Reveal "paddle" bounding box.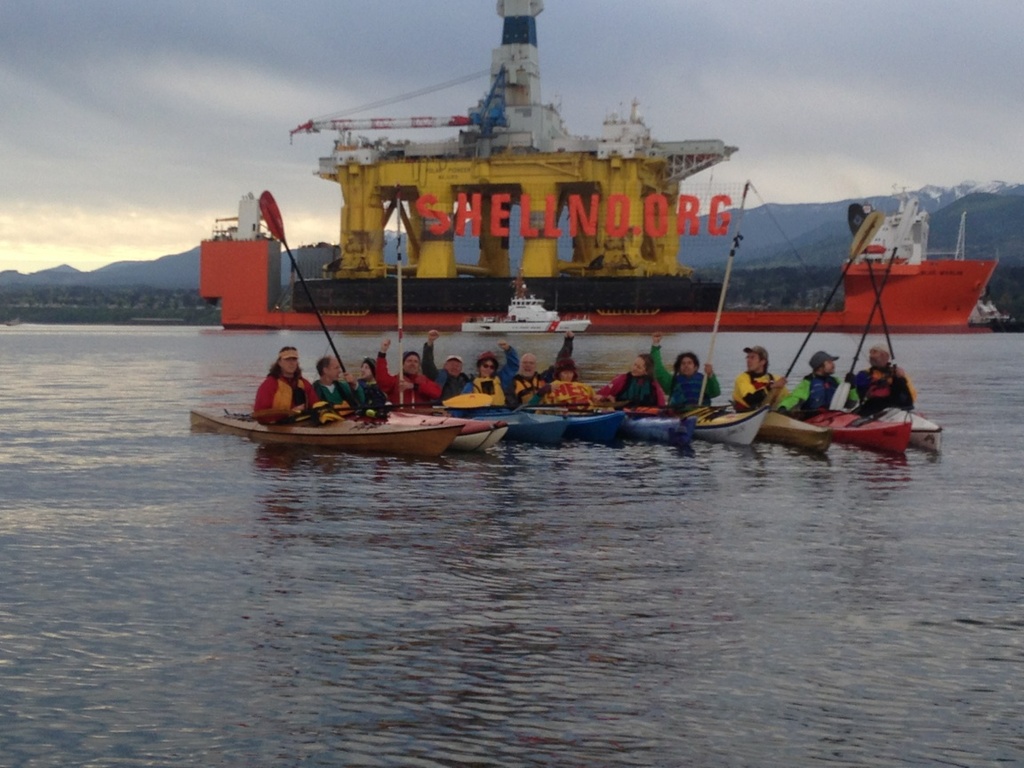
Revealed: {"x1": 260, "y1": 191, "x2": 367, "y2": 410}.
